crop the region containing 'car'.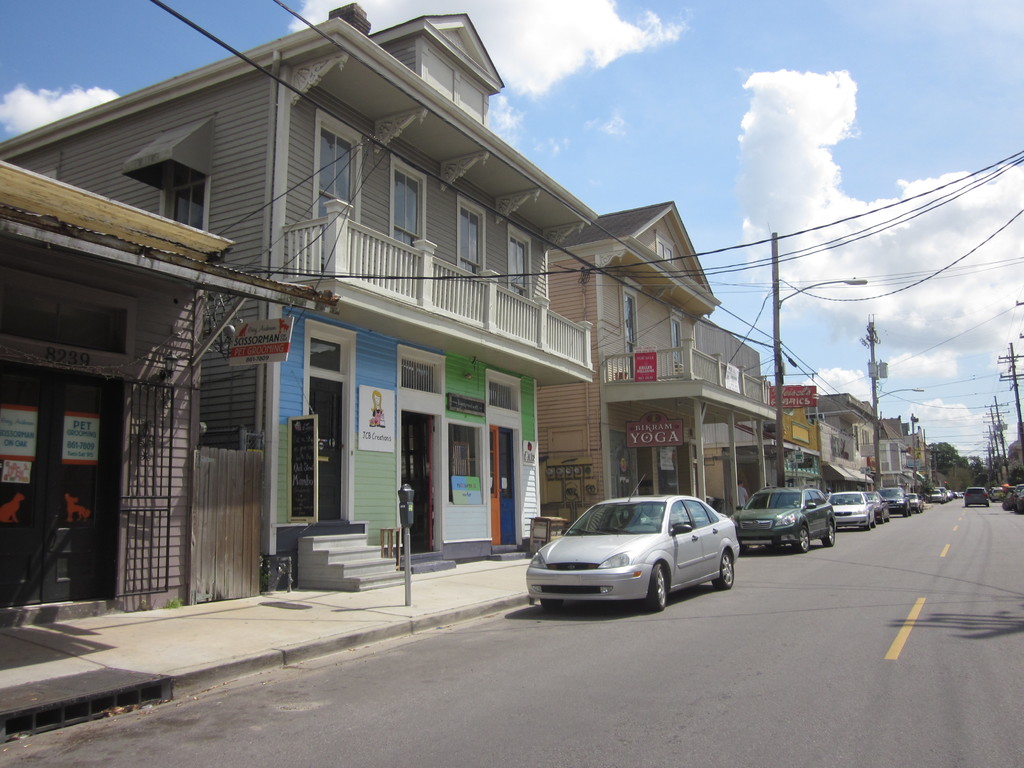
Crop region: Rect(864, 487, 893, 524).
